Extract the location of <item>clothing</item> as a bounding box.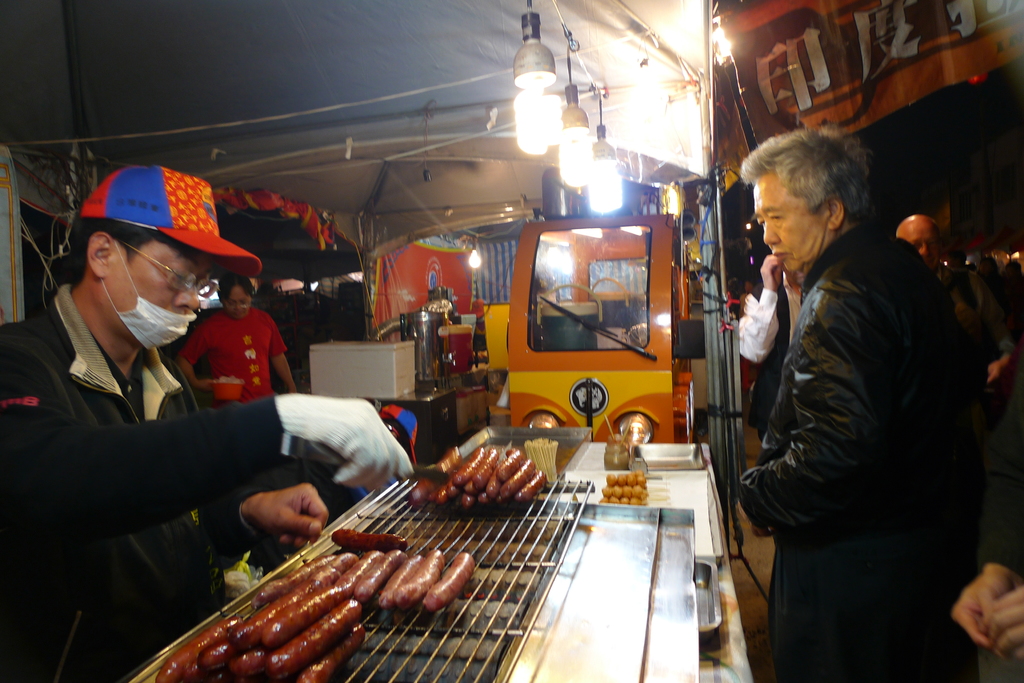
722 151 986 674.
